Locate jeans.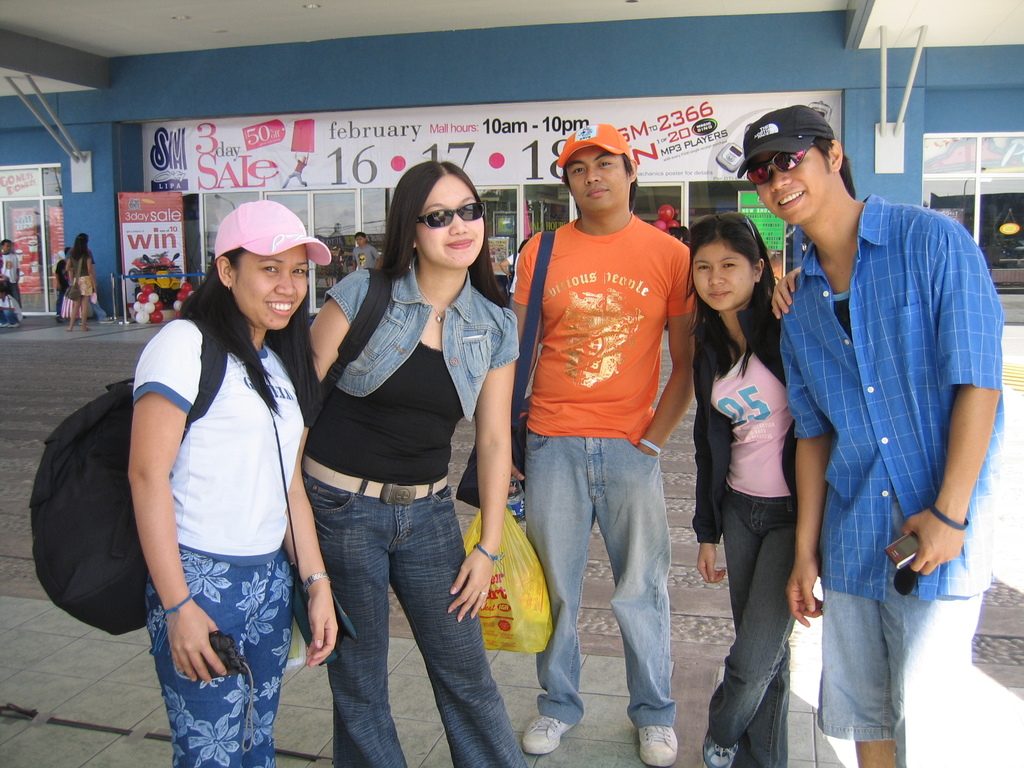
Bounding box: <box>522,441,675,726</box>.
